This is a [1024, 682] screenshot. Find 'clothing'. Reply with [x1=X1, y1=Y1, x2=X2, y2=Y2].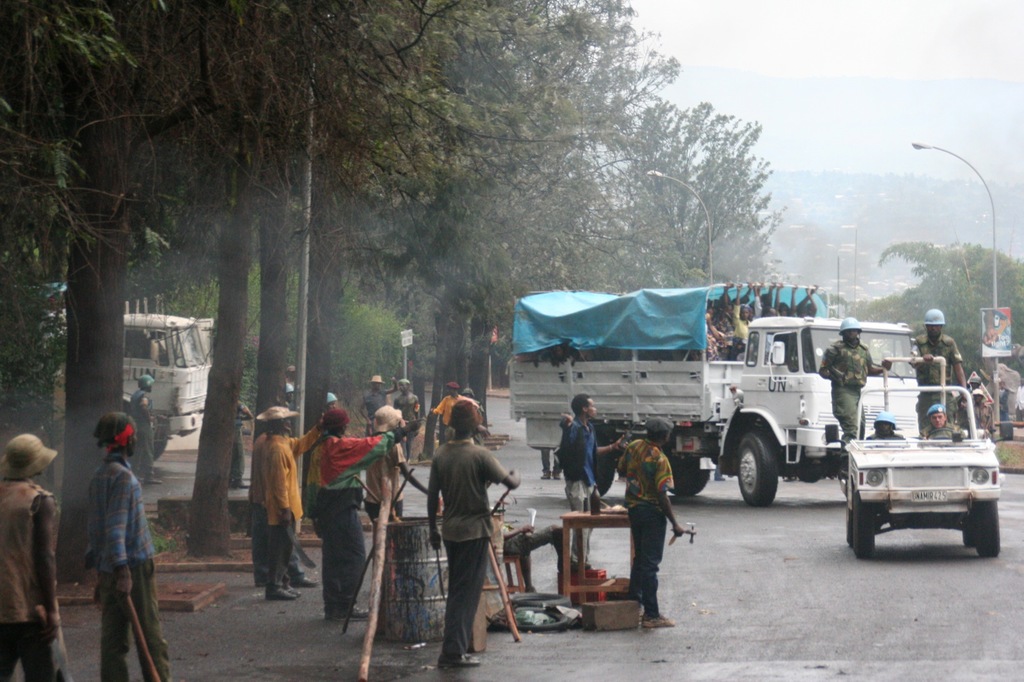
[x1=396, y1=397, x2=419, y2=431].
